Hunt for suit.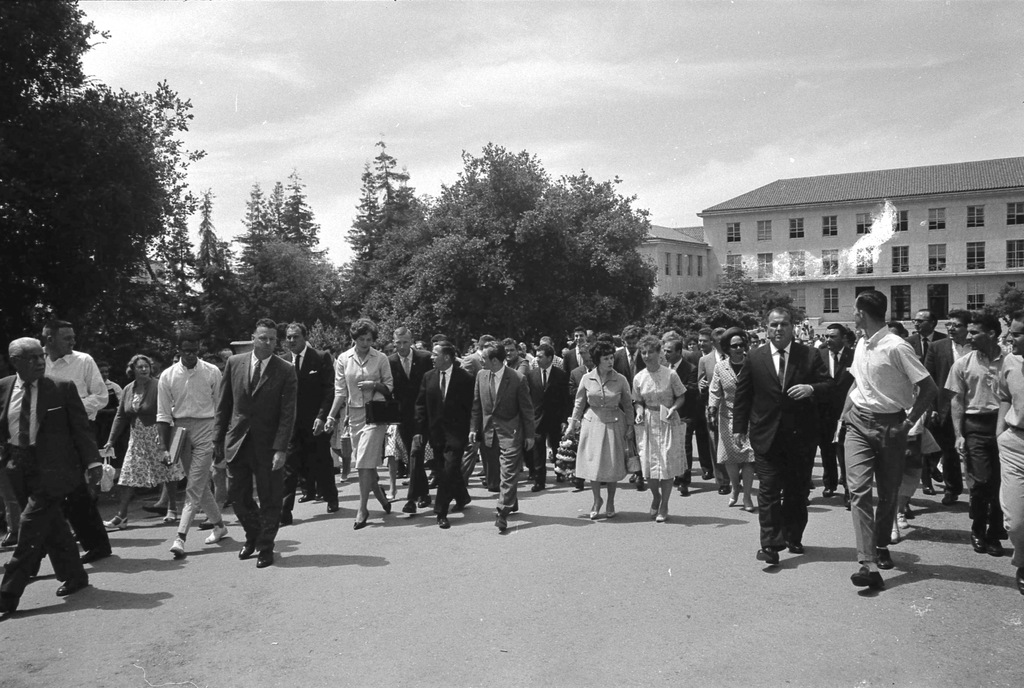
Hunted down at x1=34, y1=373, x2=99, y2=564.
